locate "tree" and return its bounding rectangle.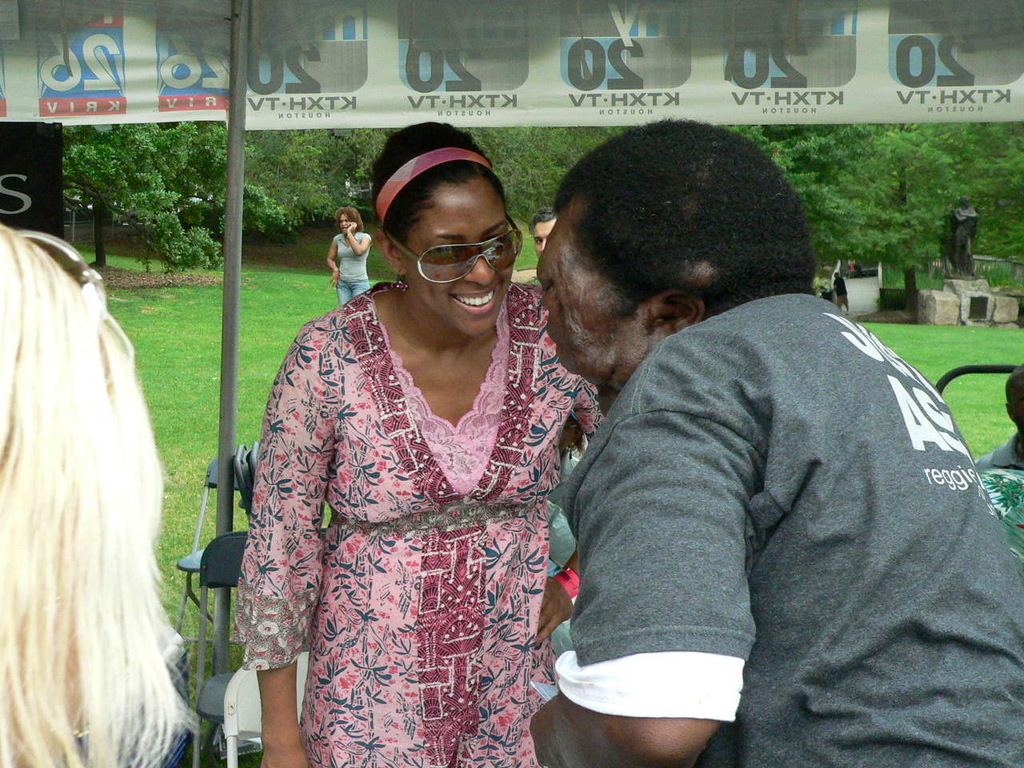
58 122 190 272.
